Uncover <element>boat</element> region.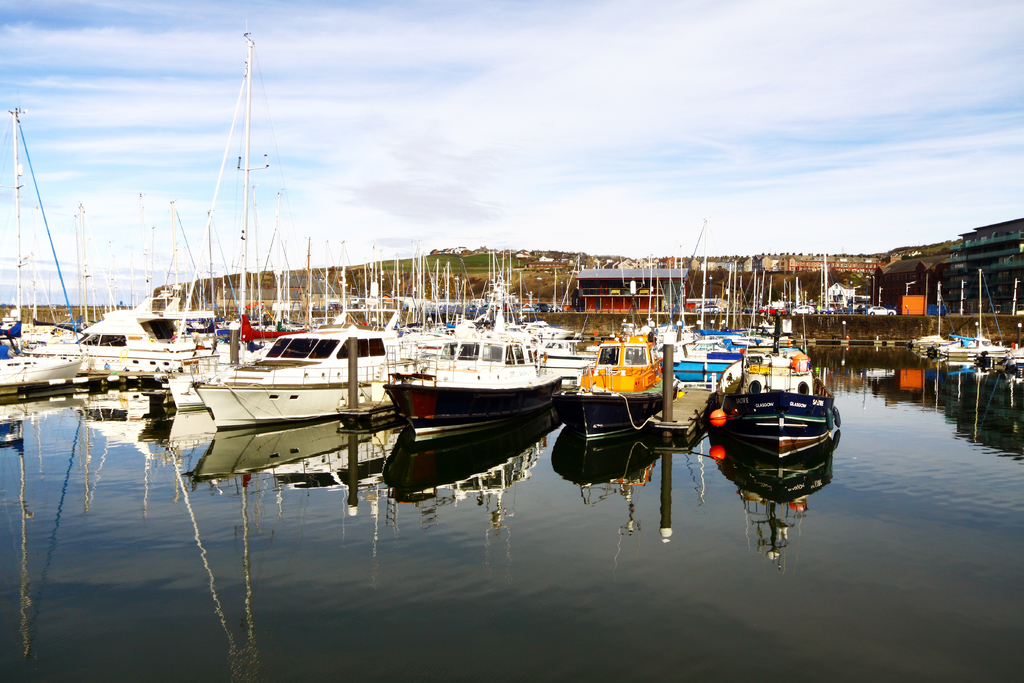
Uncovered: 913/290/960/348.
